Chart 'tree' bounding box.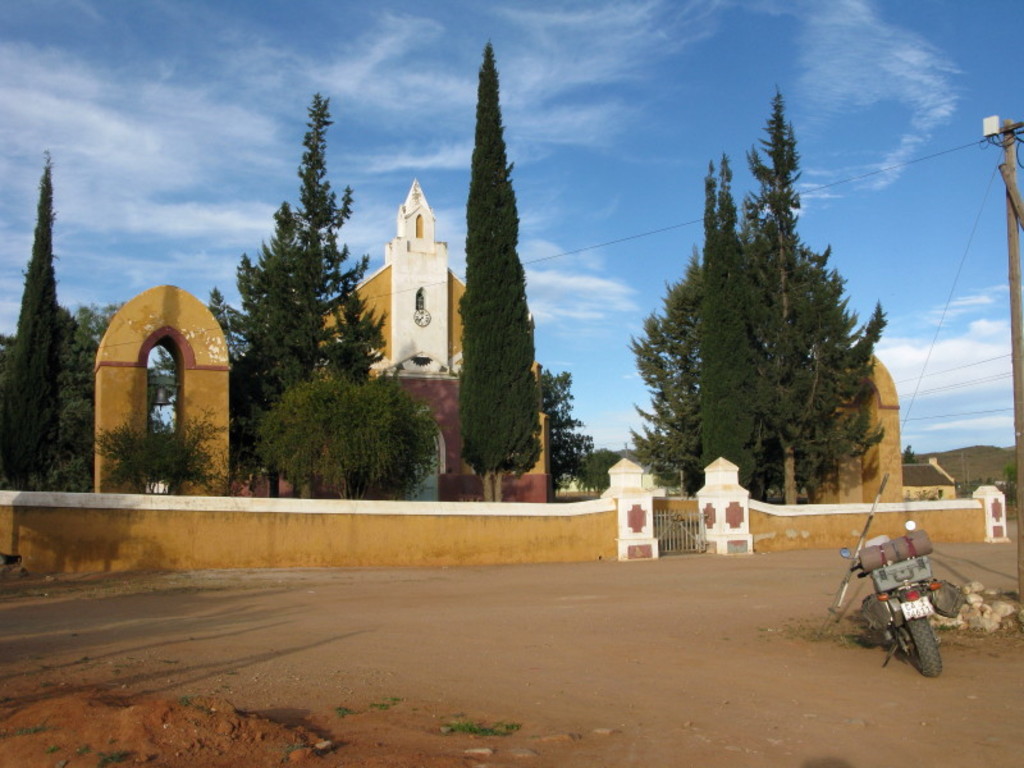
Charted: select_region(741, 77, 887, 504).
